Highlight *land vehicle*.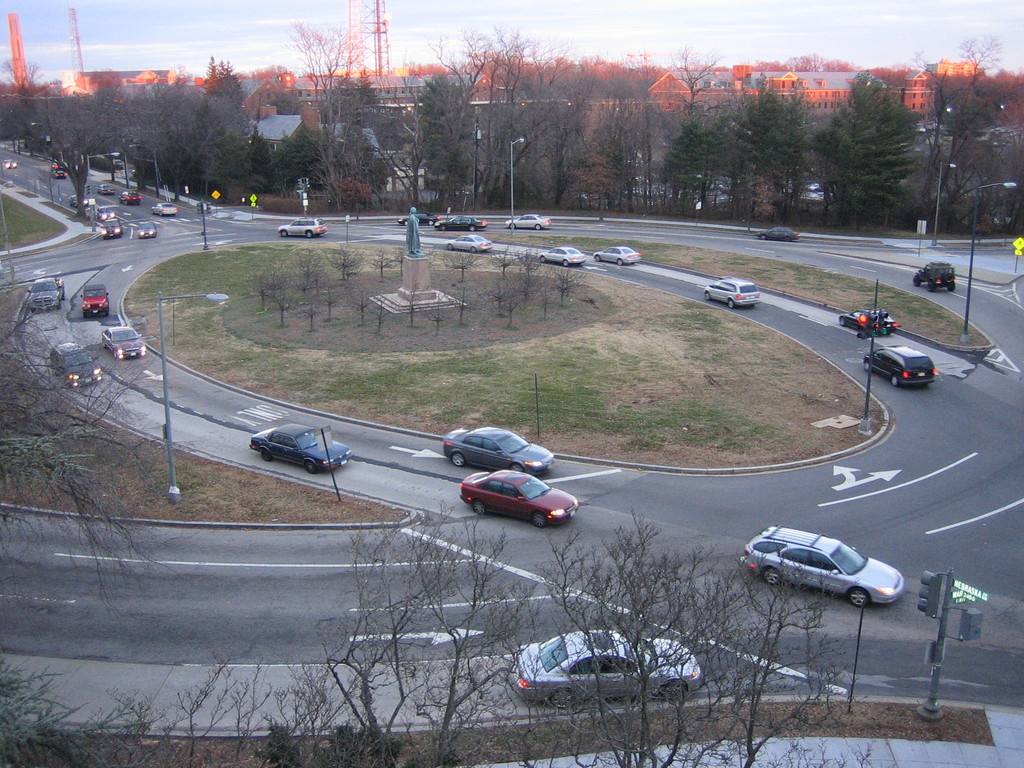
Highlighted region: 248/422/351/475.
